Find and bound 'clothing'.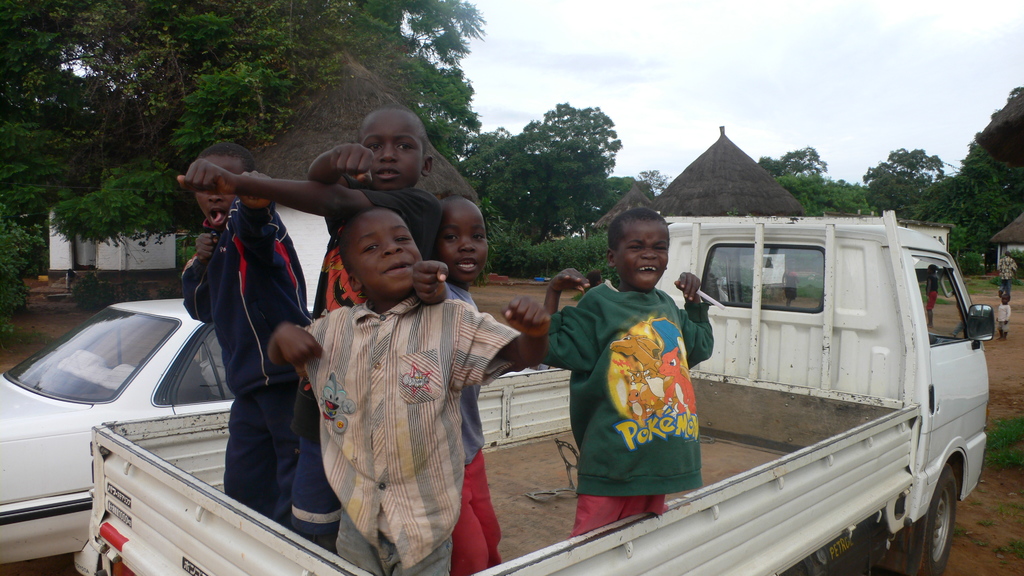
Bound: 292/310/519/575.
